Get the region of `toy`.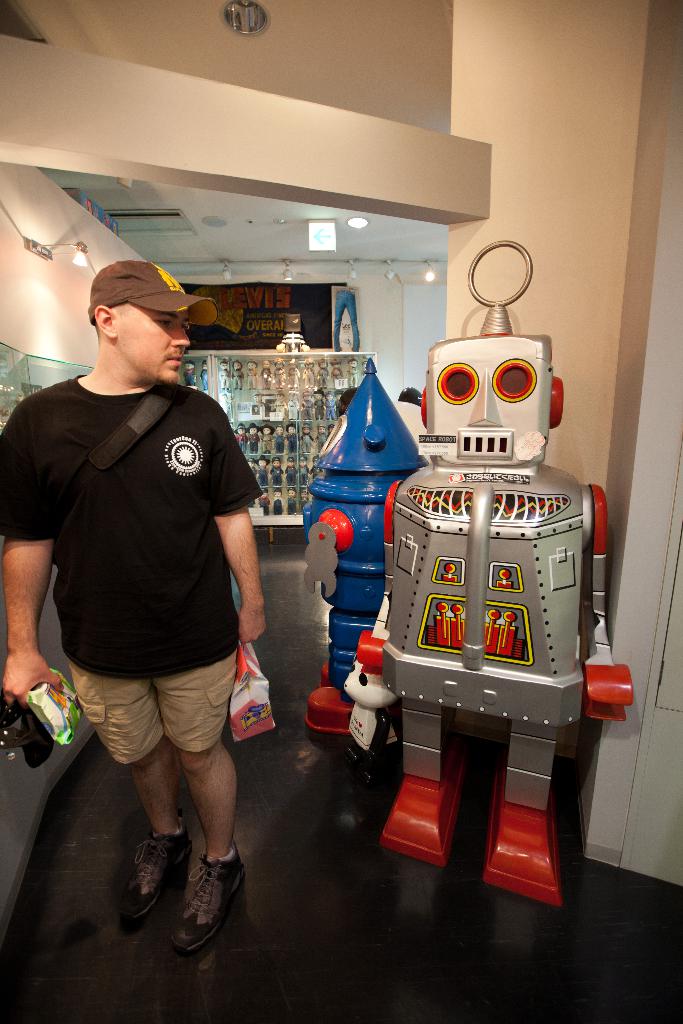
crop(199, 359, 210, 388).
